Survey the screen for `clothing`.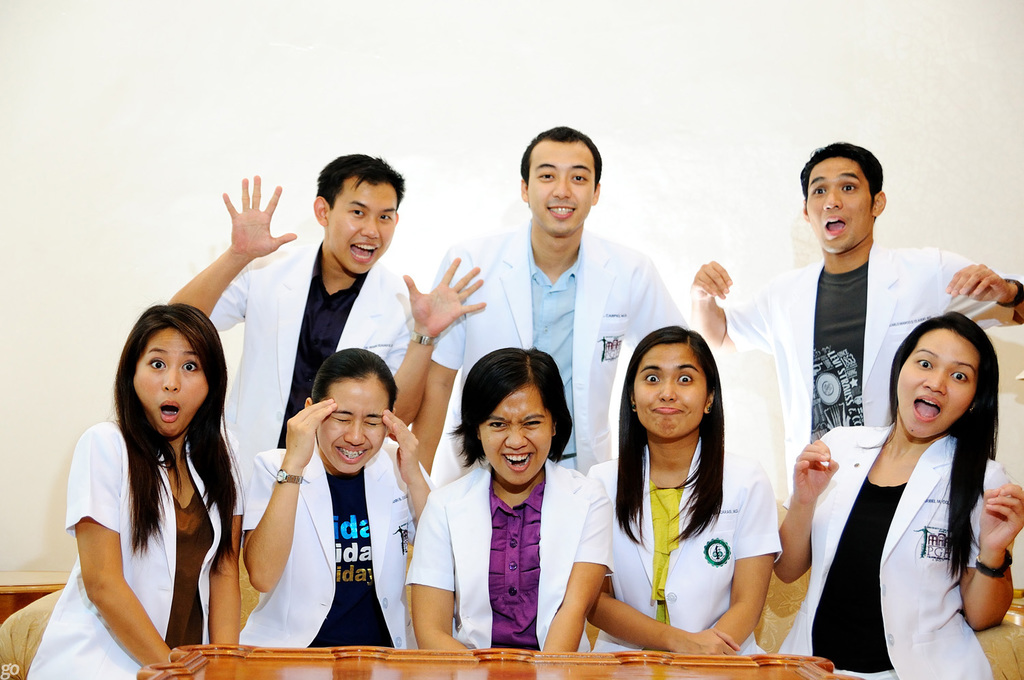
Survey found: <region>573, 449, 786, 677</region>.
